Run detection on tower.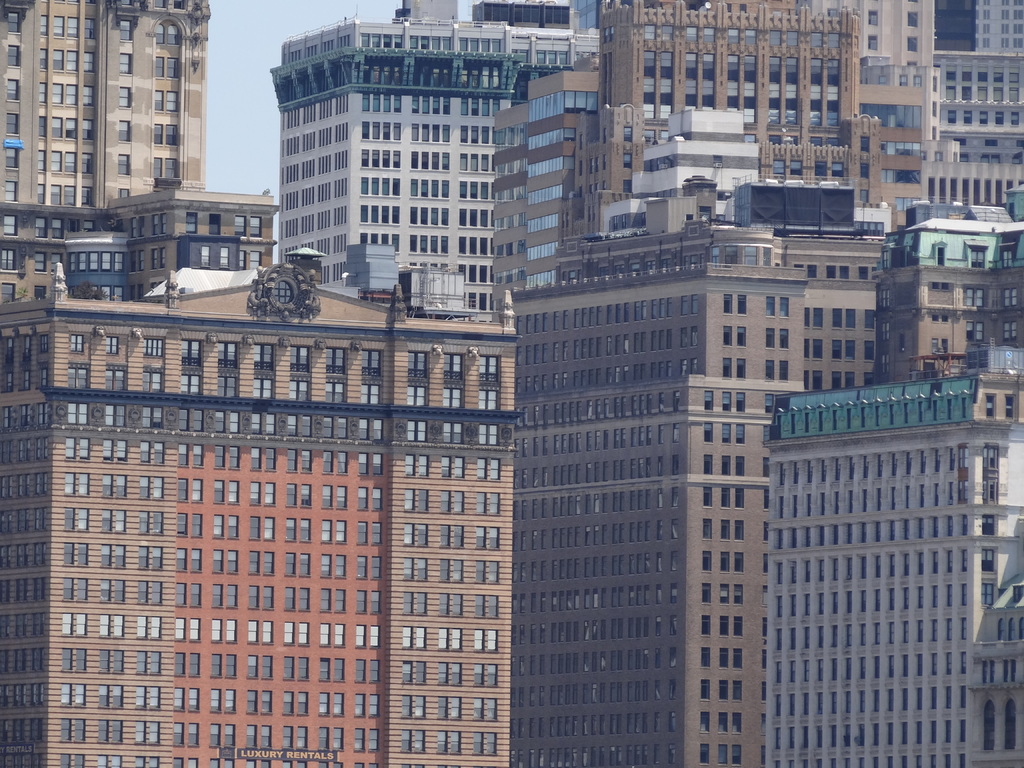
Result: 926 0 1023 204.
